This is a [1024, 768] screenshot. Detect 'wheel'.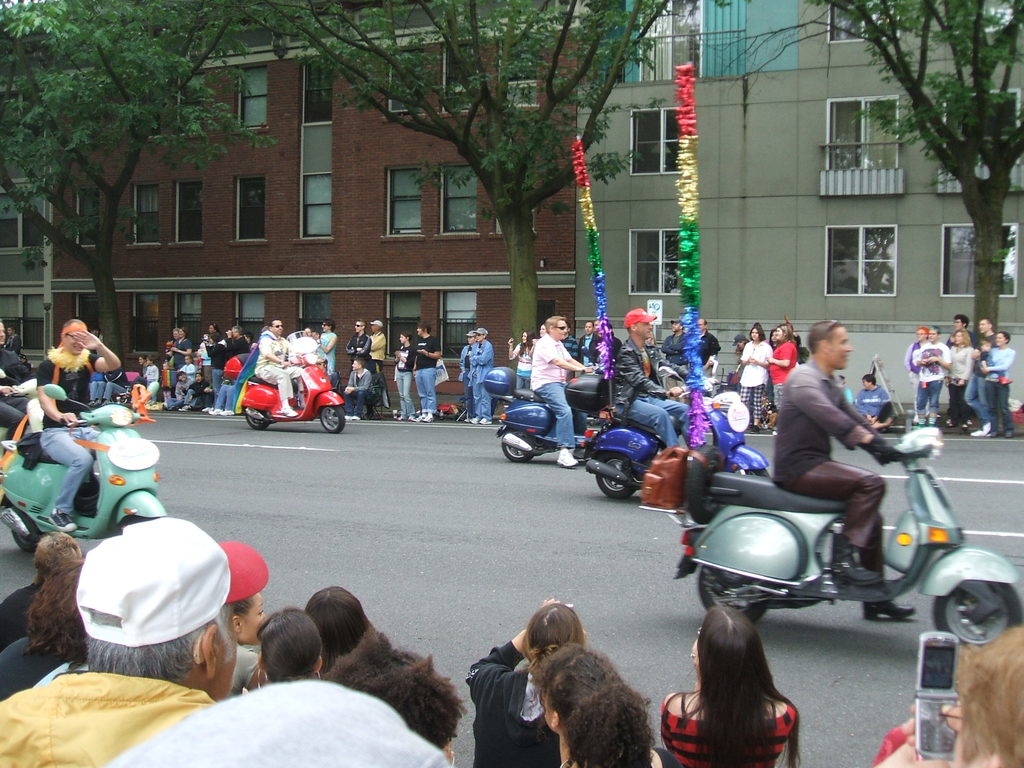
(left=10, top=526, right=38, bottom=547).
